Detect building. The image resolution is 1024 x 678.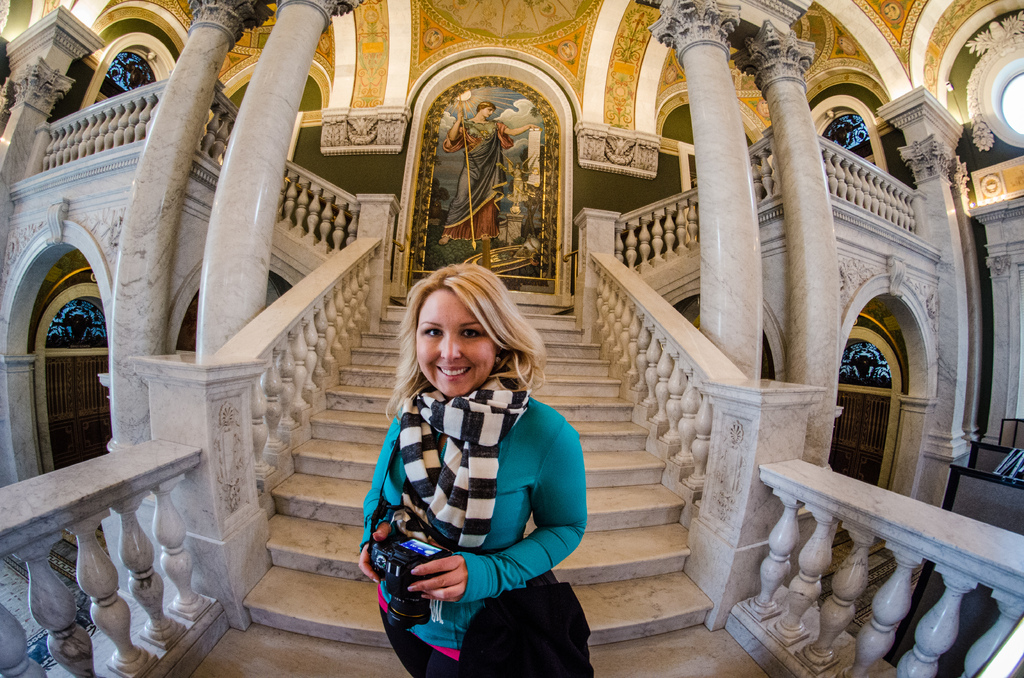
<bbox>0, 0, 1023, 677</bbox>.
